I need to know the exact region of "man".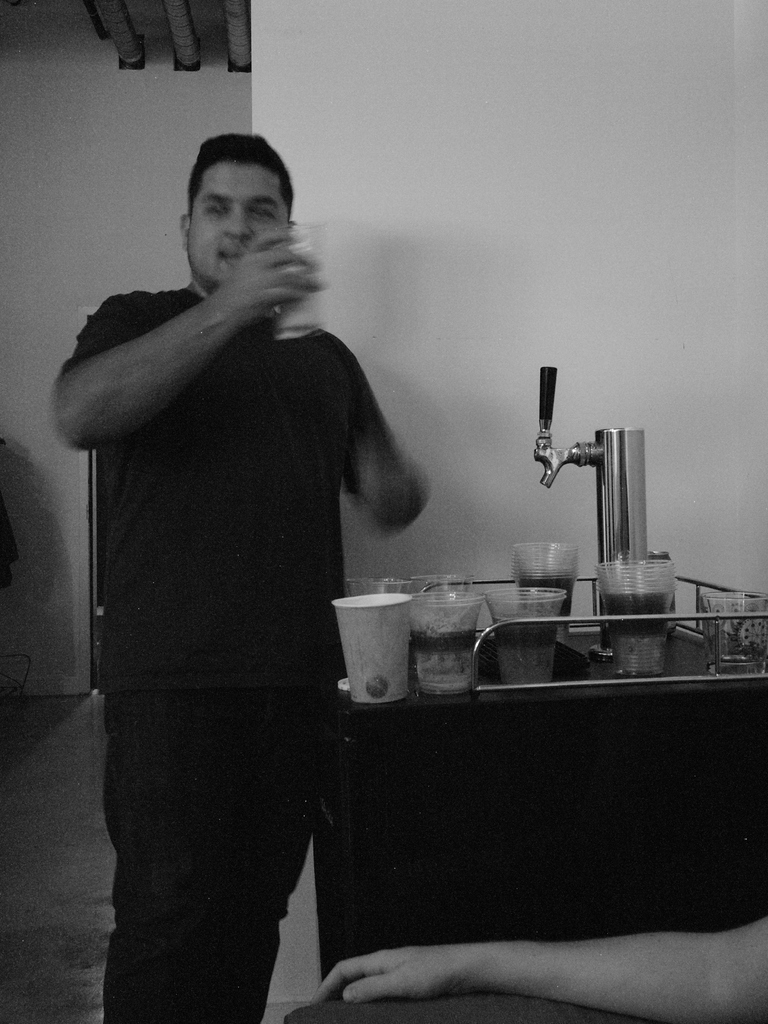
Region: {"x1": 50, "y1": 118, "x2": 435, "y2": 1023}.
